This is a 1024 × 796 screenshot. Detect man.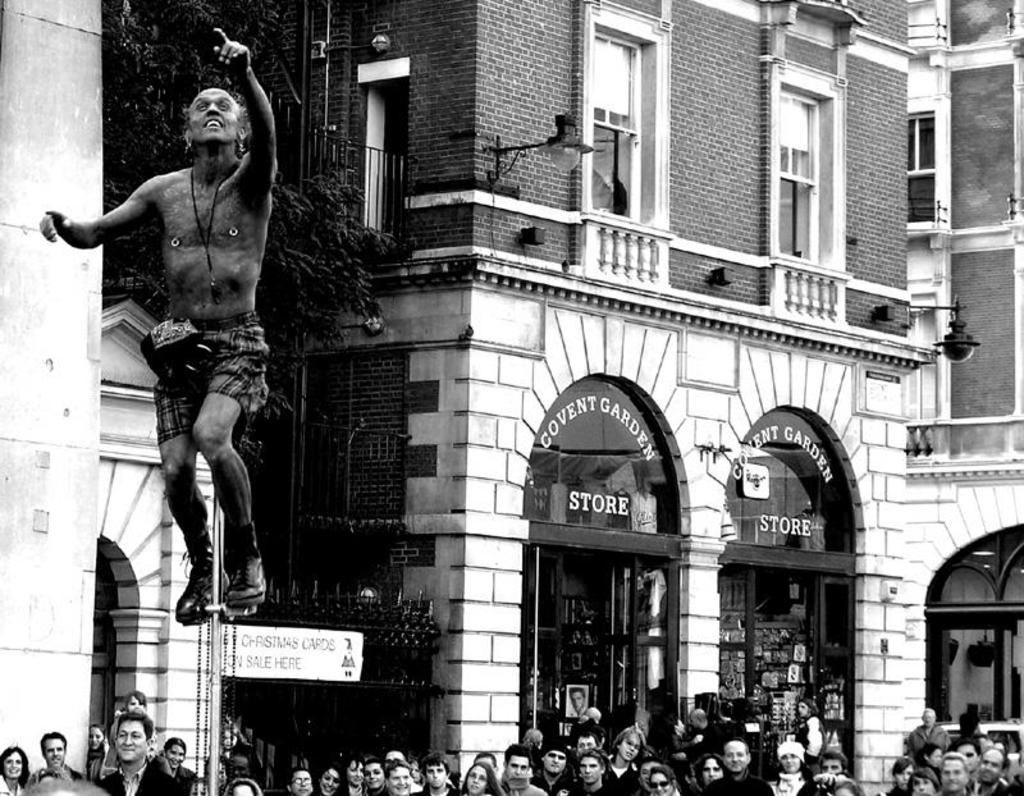
{"x1": 564, "y1": 687, "x2": 588, "y2": 714}.
